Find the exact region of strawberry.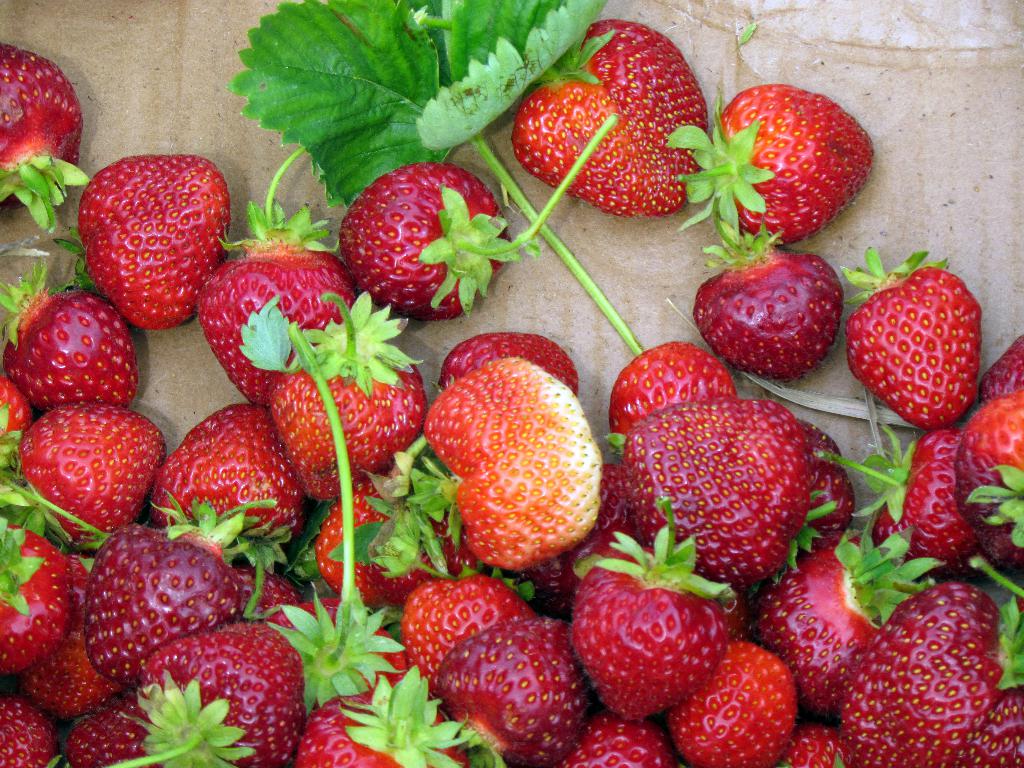
Exact region: (x1=0, y1=375, x2=32, y2=468).
